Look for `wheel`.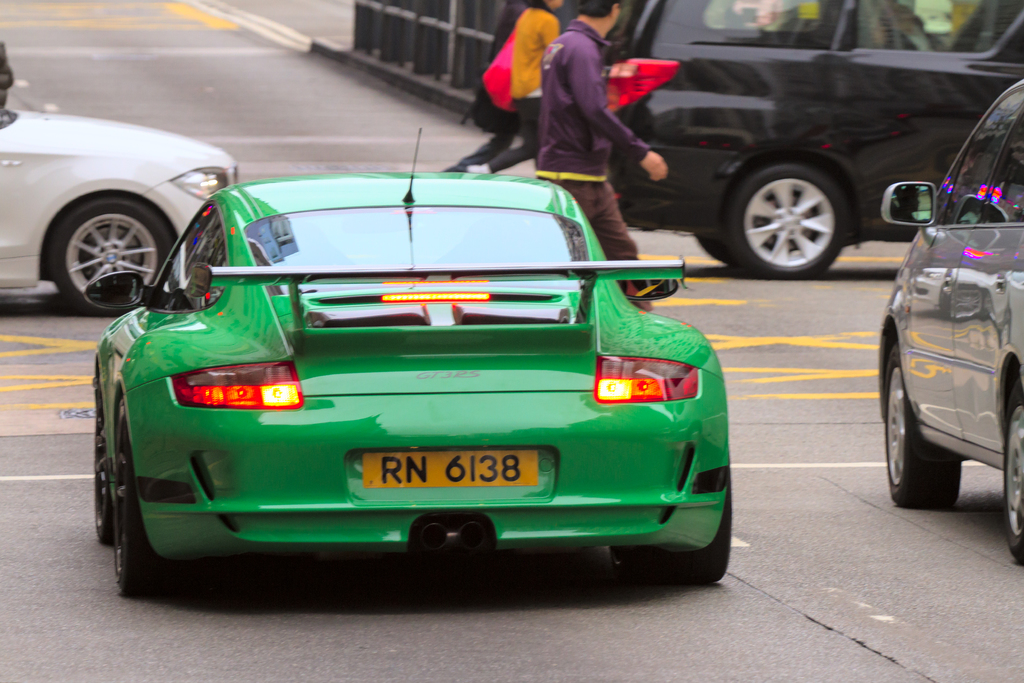
Found: bbox=[44, 190, 155, 311].
